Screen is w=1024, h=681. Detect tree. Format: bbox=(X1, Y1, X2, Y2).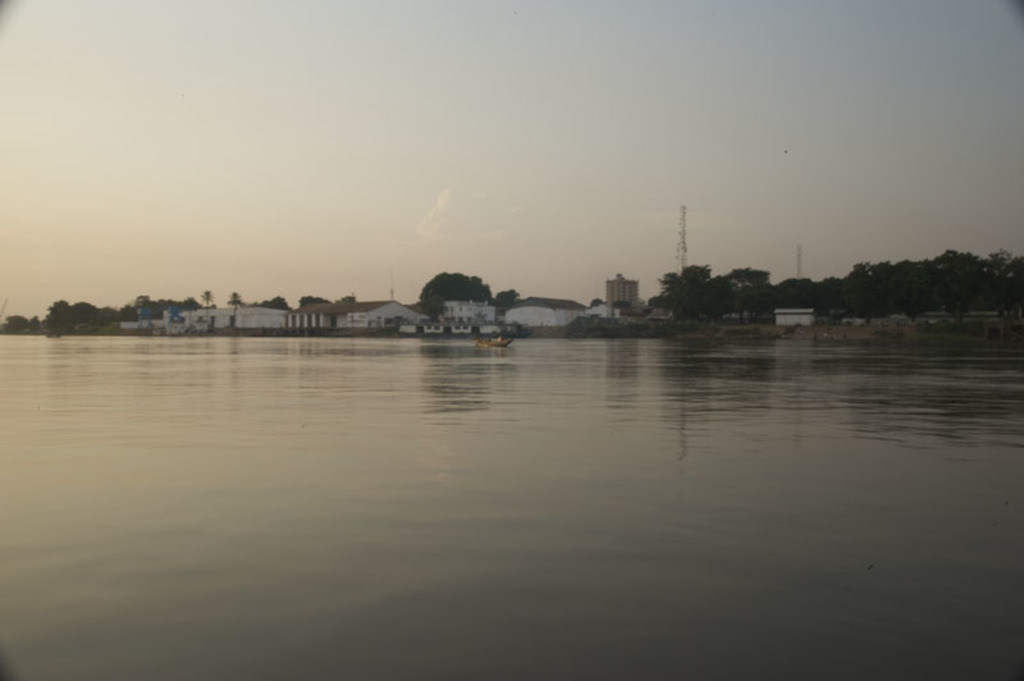
bbox=(228, 289, 239, 324).
